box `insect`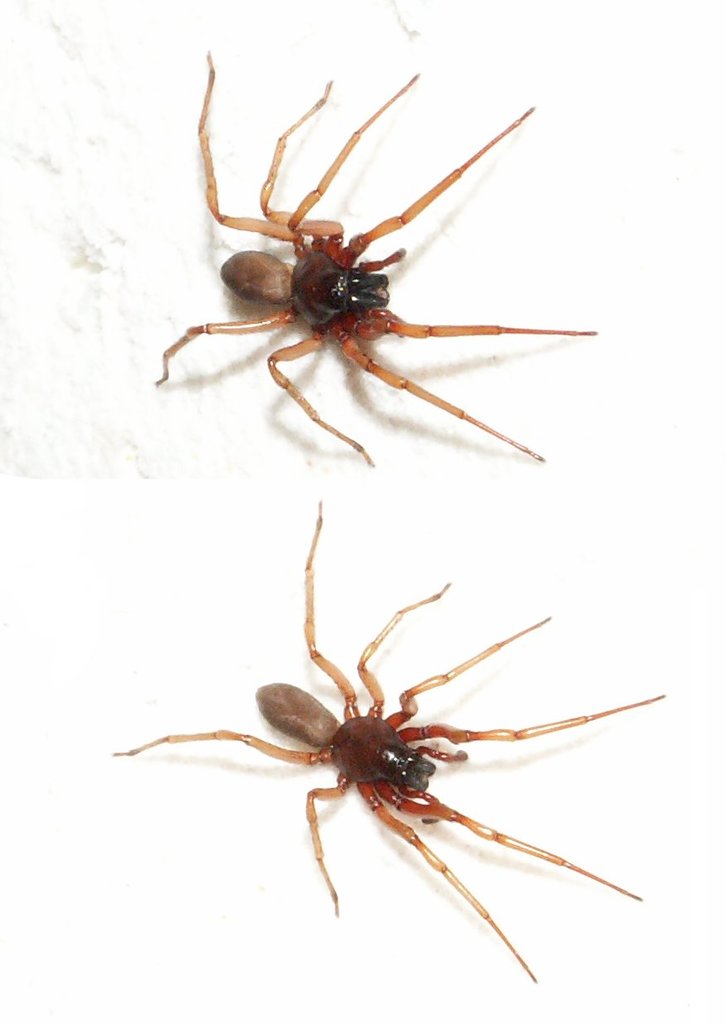
Rect(148, 40, 598, 481)
